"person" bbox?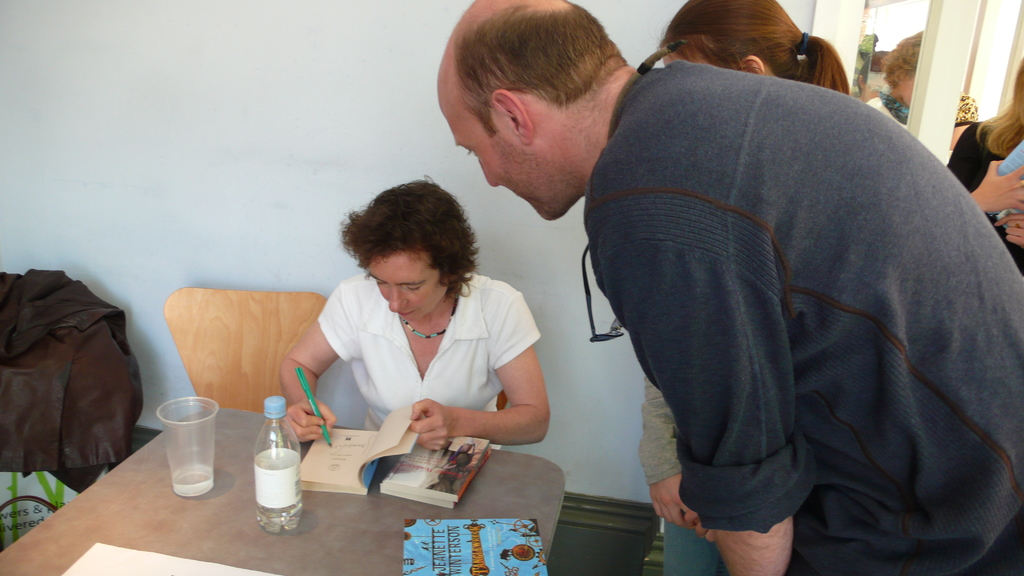
(430, 0, 1023, 575)
